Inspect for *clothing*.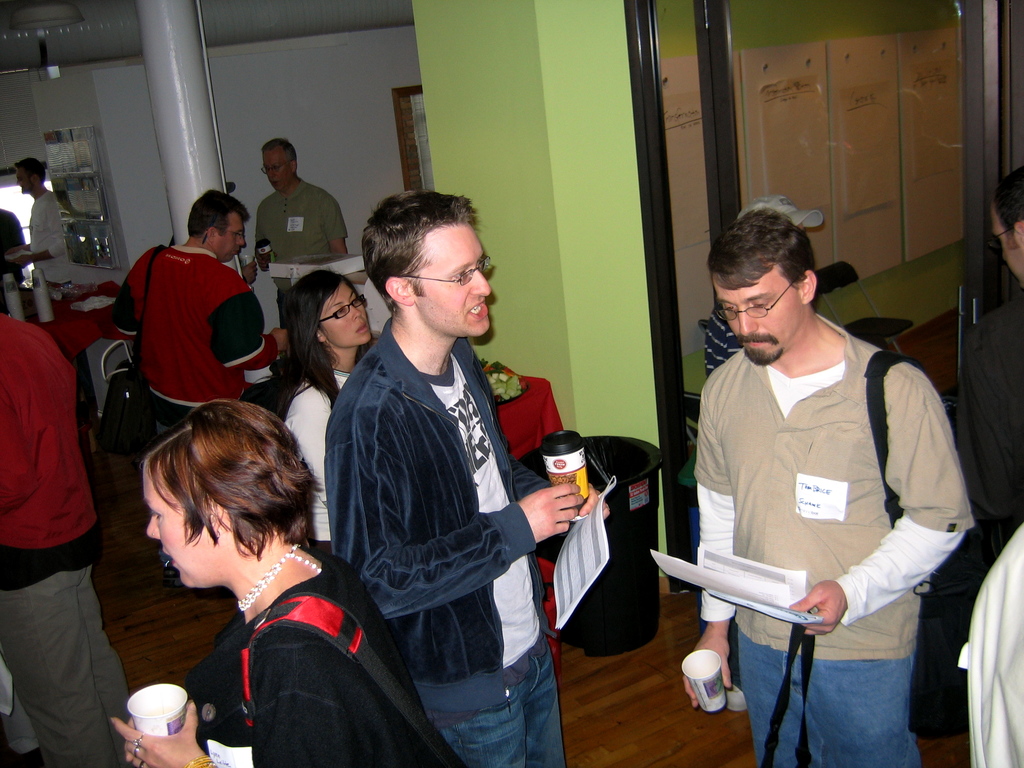
Inspection: detection(282, 360, 357, 562).
